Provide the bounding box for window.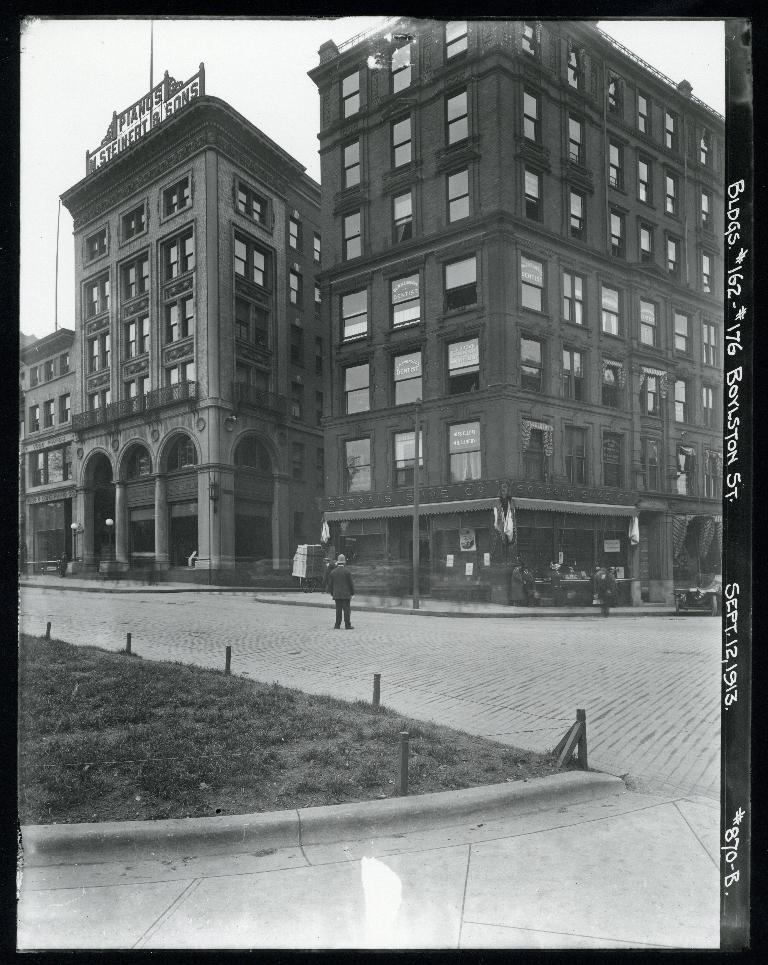
locate(292, 512, 308, 539).
